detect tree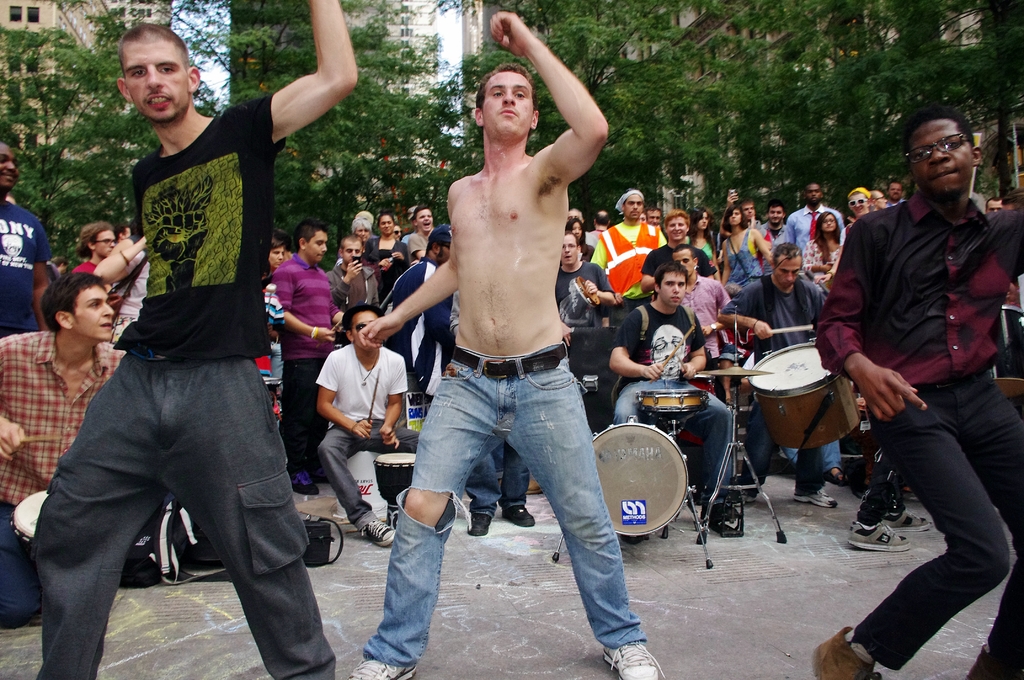
pyautogui.locateOnScreen(0, 0, 430, 267)
